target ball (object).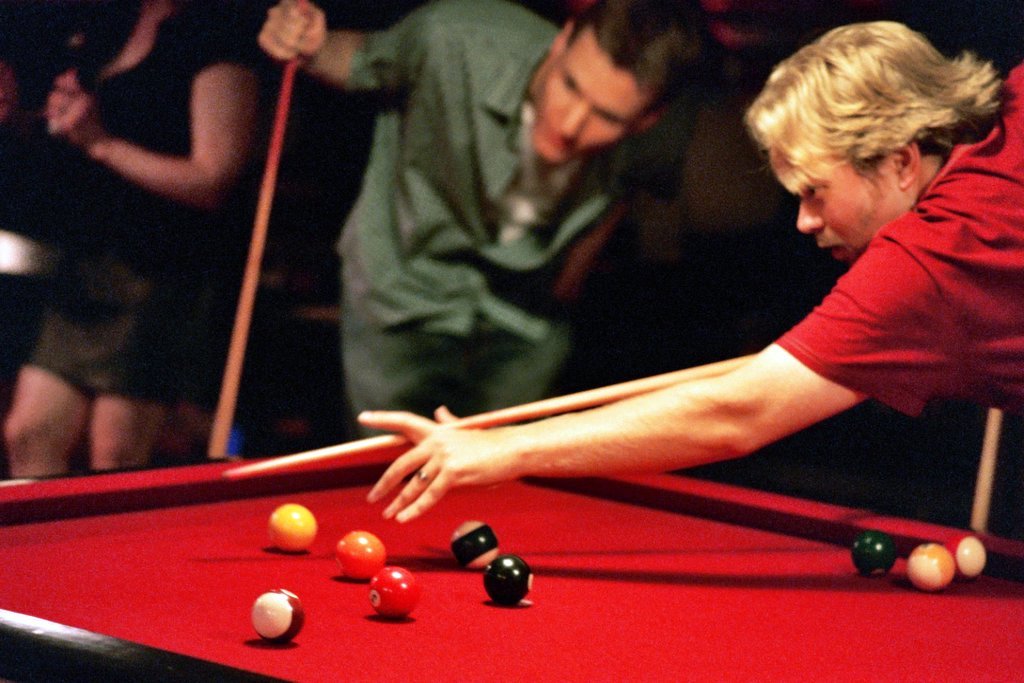
Target region: {"left": 904, "top": 544, "right": 955, "bottom": 592}.
